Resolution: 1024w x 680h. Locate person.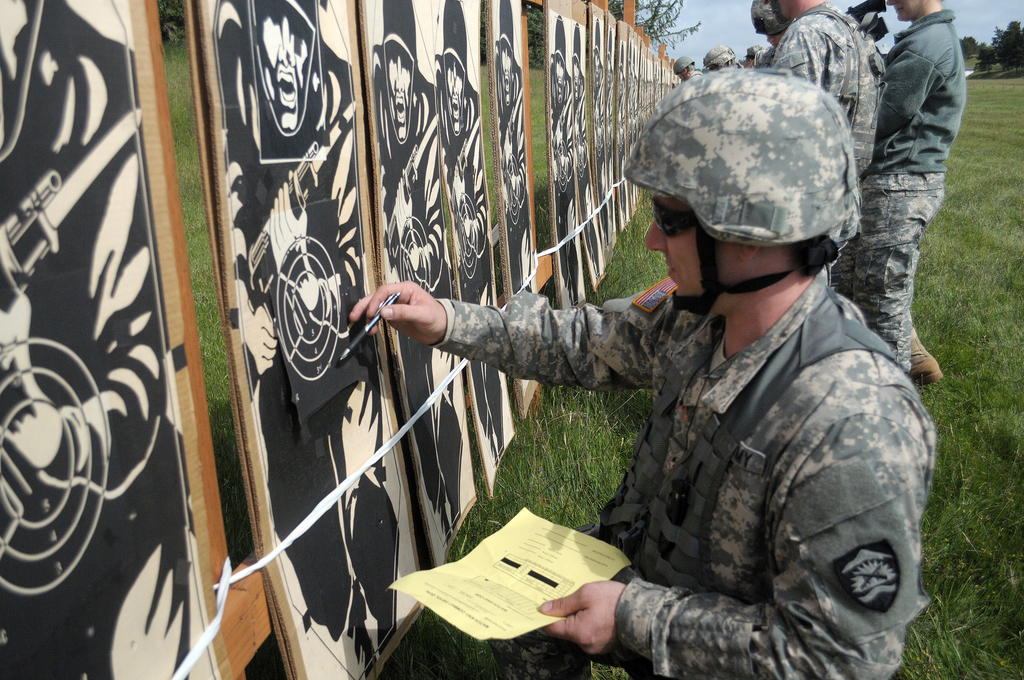
422, 104, 896, 679.
